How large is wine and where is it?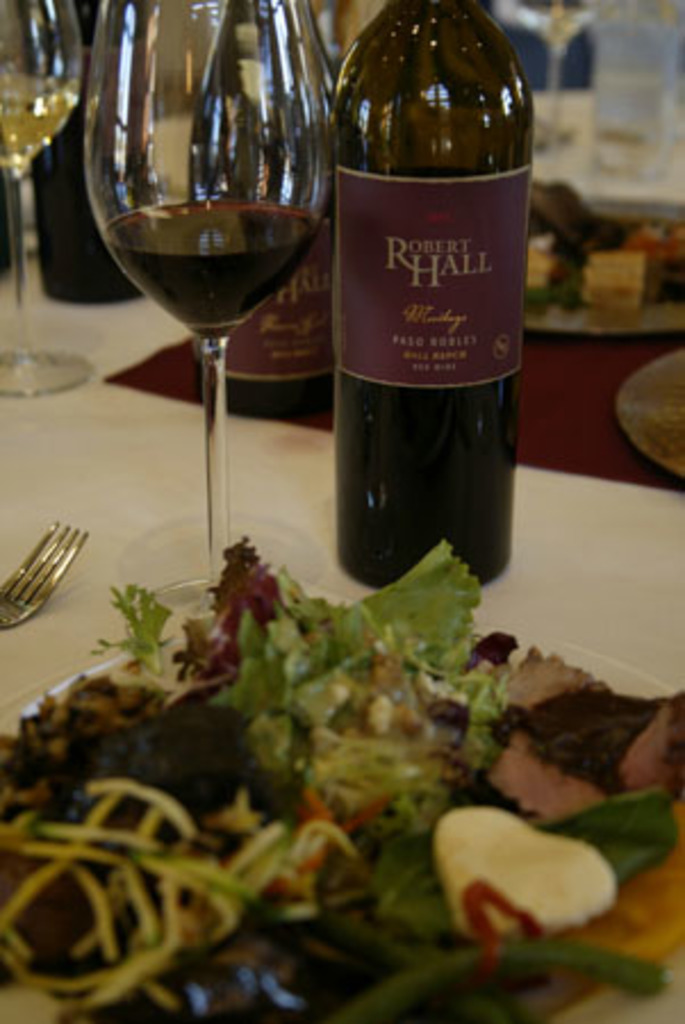
Bounding box: [left=184, top=0, right=335, bottom=412].
